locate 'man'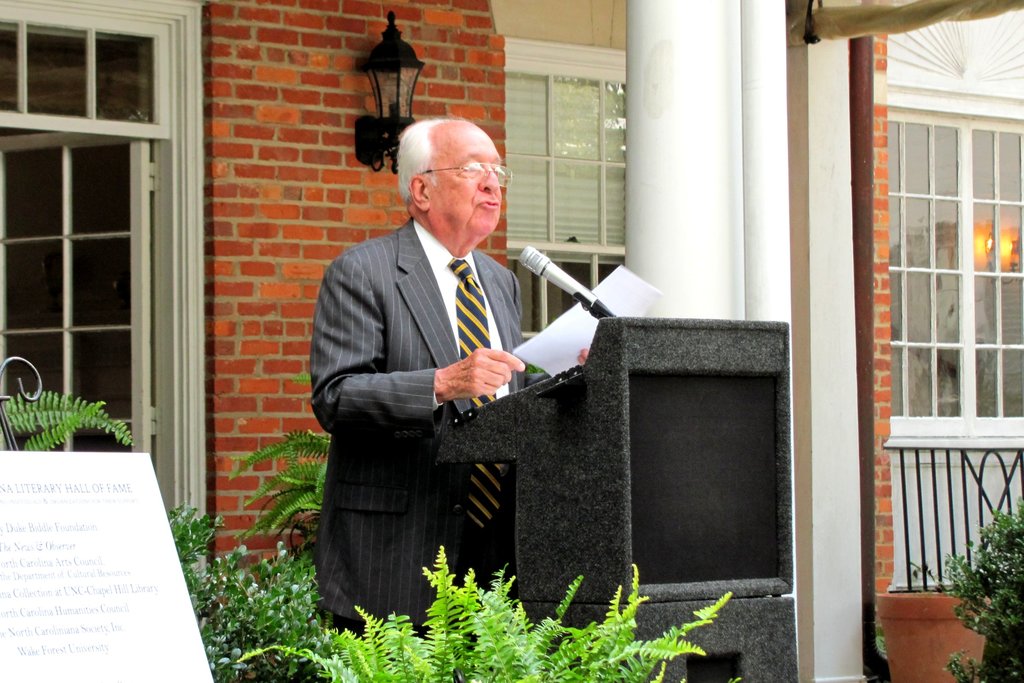
box(305, 101, 564, 593)
